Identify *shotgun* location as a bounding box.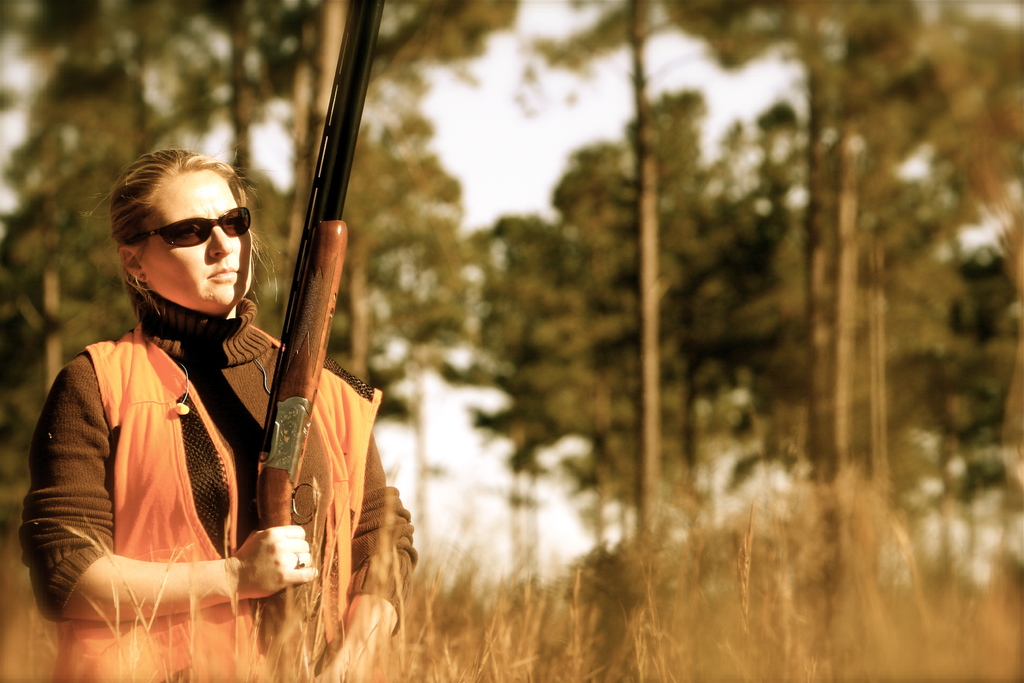
bbox=(253, 0, 383, 682).
